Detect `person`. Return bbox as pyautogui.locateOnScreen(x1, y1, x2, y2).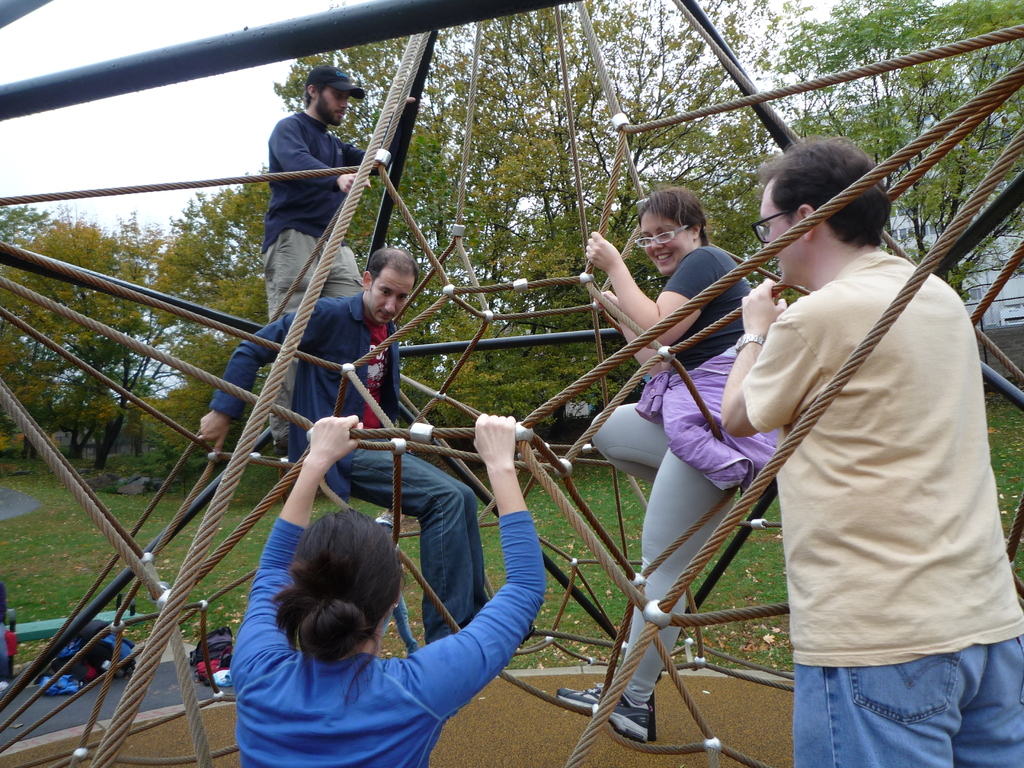
pyautogui.locateOnScreen(229, 412, 550, 767).
